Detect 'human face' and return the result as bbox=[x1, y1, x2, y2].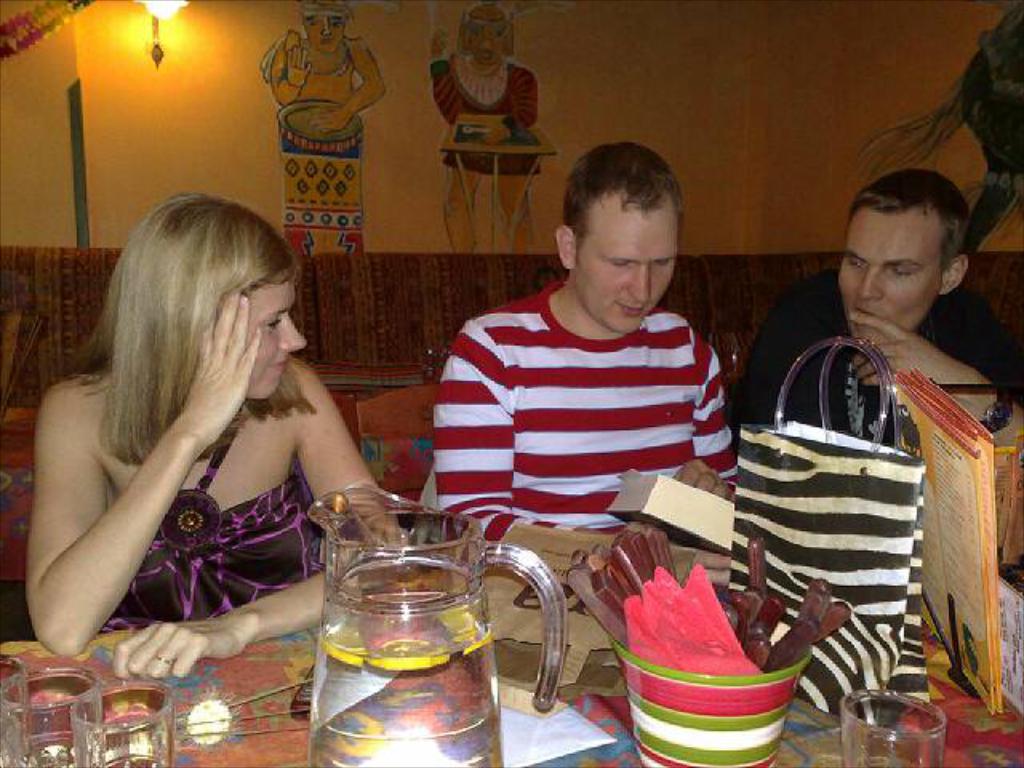
bbox=[248, 278, 306, 400].
